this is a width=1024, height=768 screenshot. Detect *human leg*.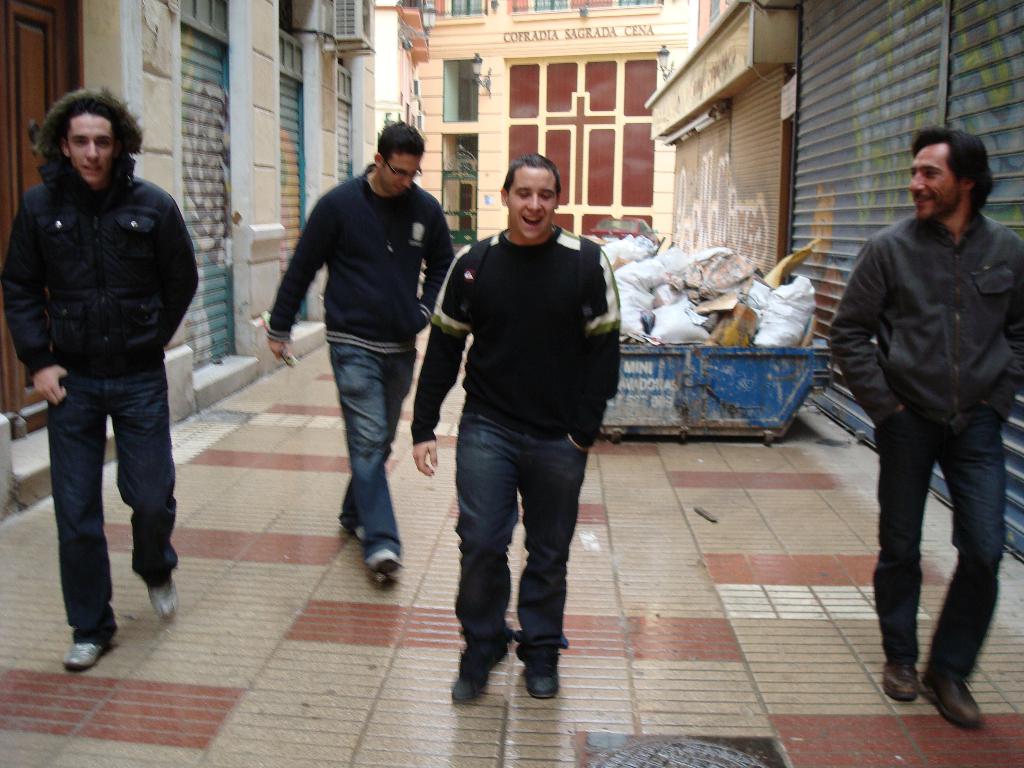
detection(925, 416, 1005, 728).
